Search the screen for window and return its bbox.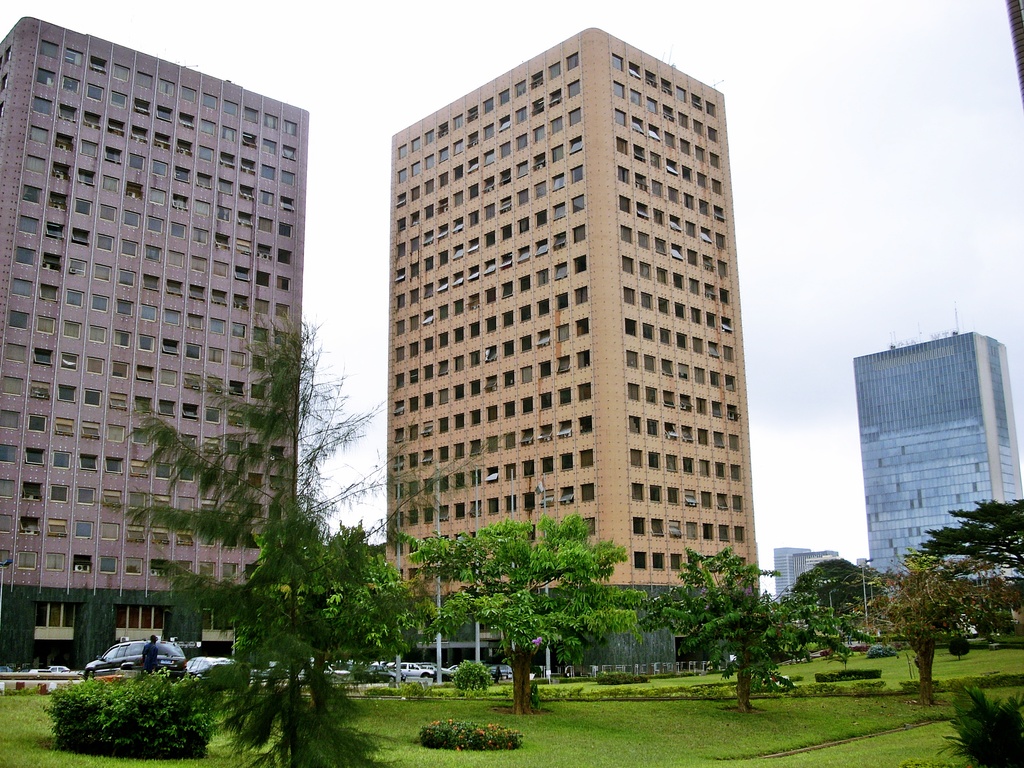
Found: <bbox>66, 48, 82, 70</bbox>.
